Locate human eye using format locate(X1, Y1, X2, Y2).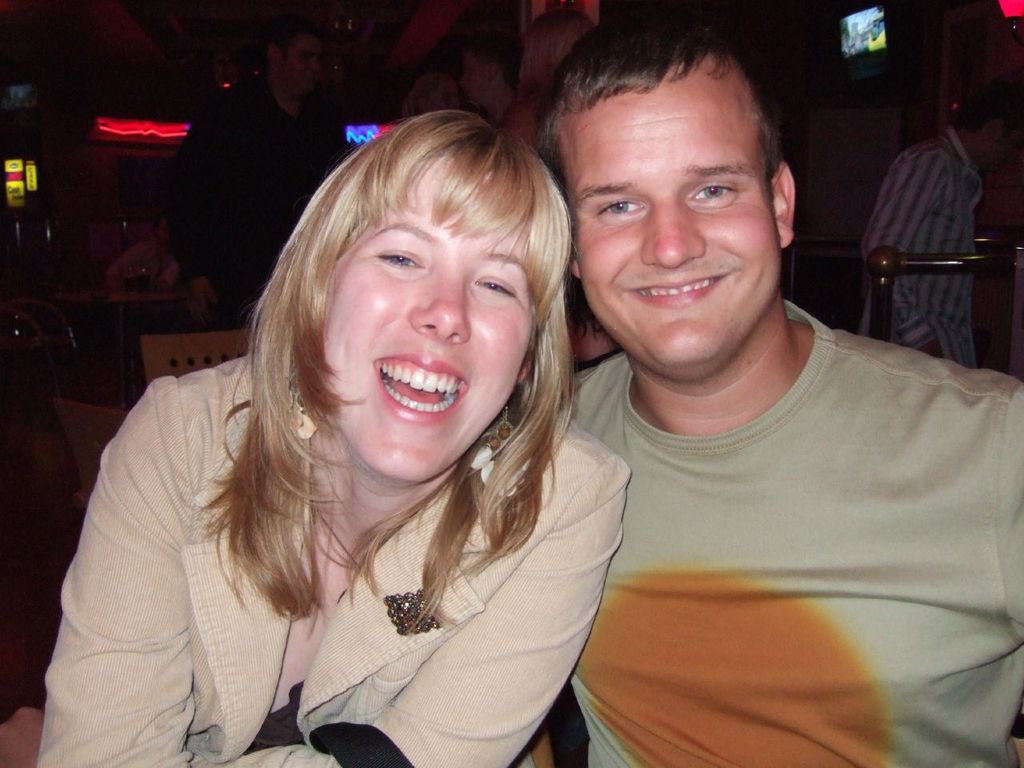
locate(474, 270, 523, 302).
